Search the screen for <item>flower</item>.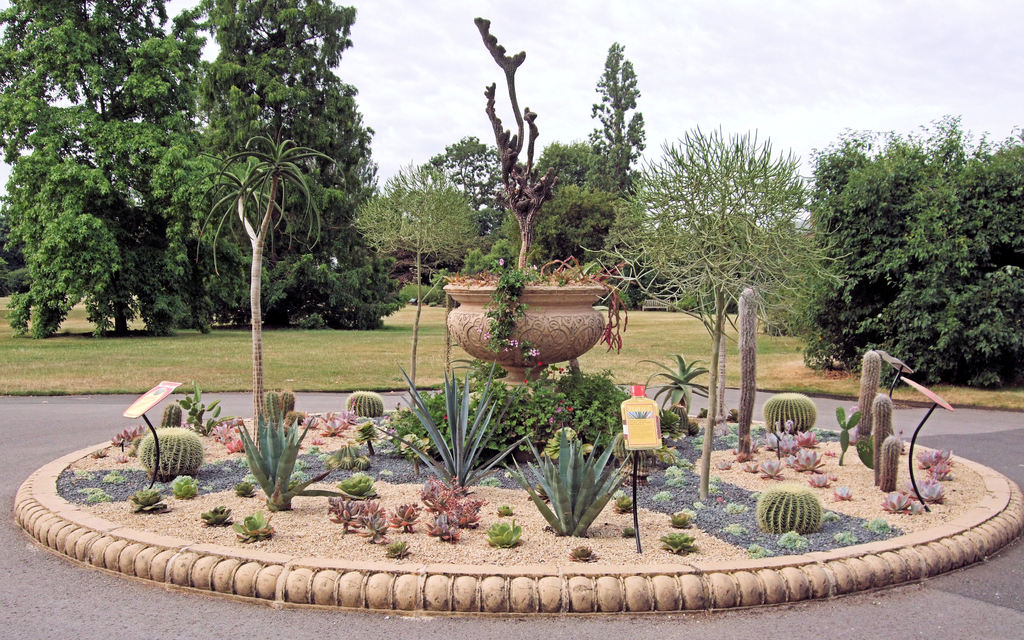
Found at region(560, 368, 561, 372).
